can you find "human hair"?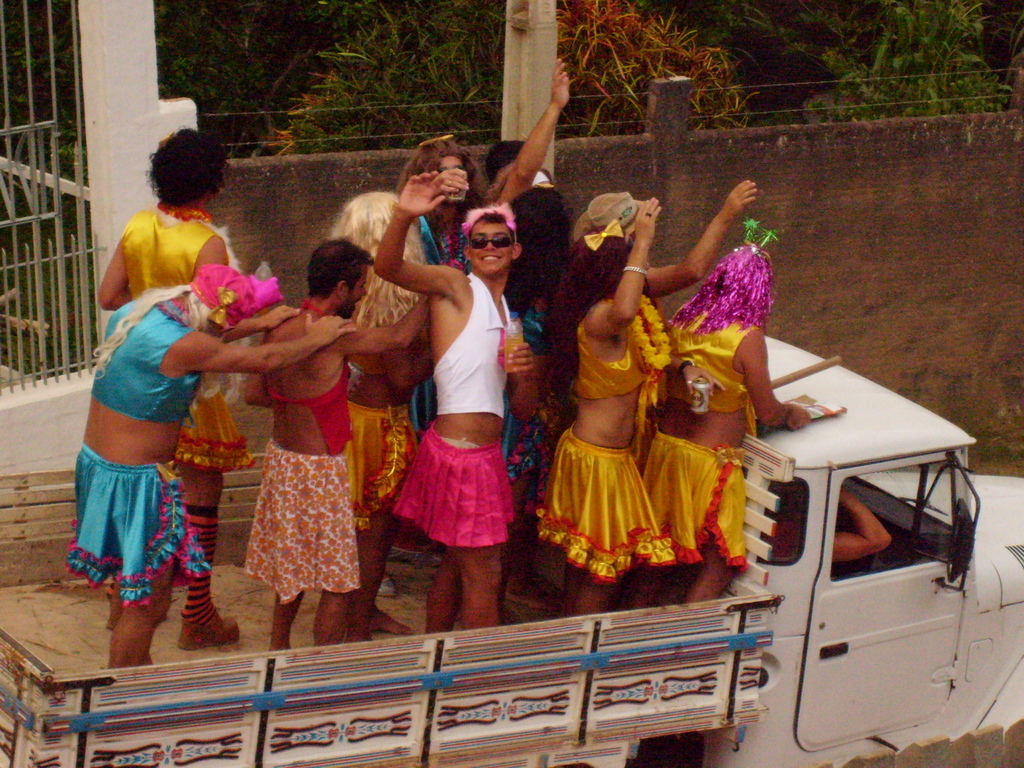
Yes, bounding box: [left=148, top=127, right=227, bottom=205].
